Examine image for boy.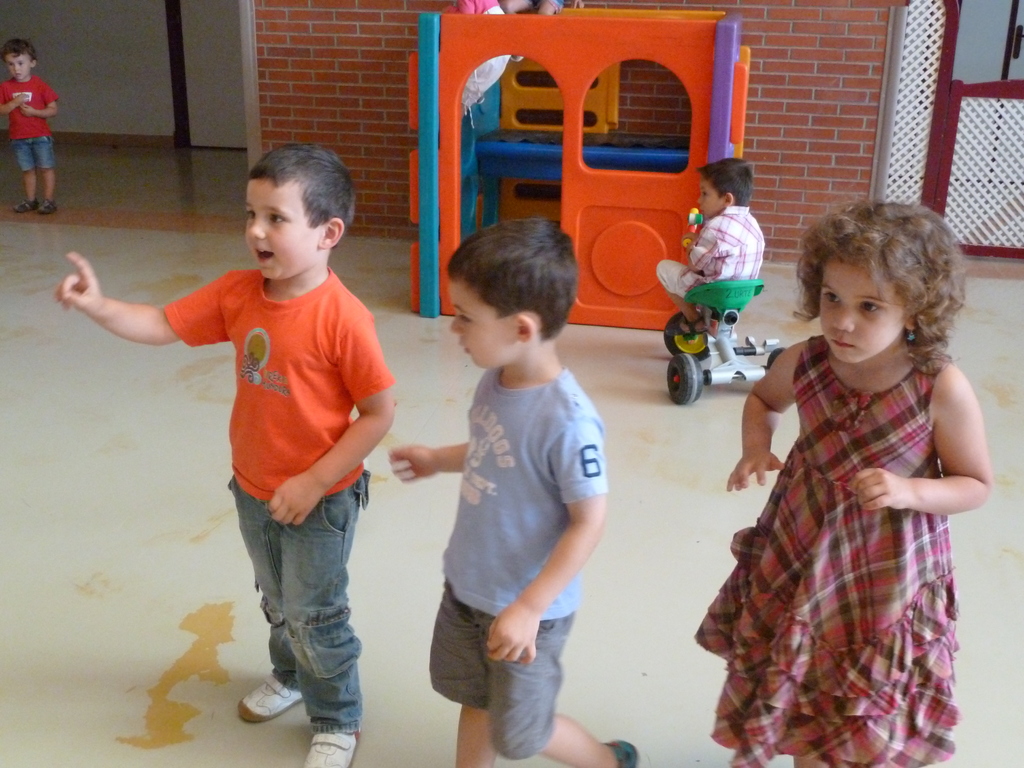
Examination result: bbox=(47, 143, 397, 767).
